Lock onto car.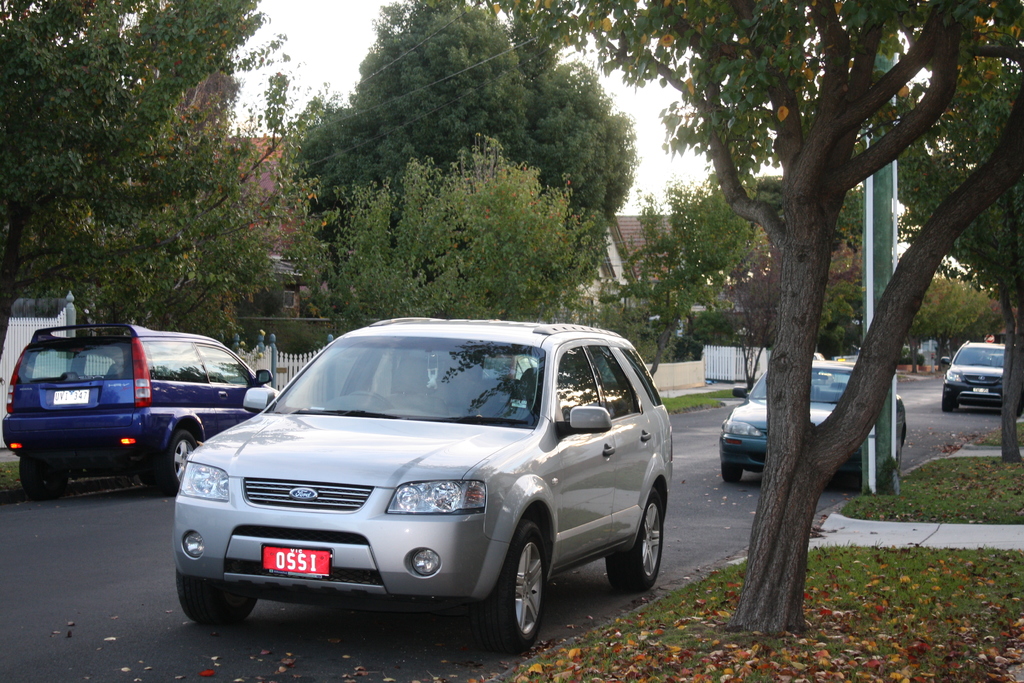
Locked: (173,306,682,658).
